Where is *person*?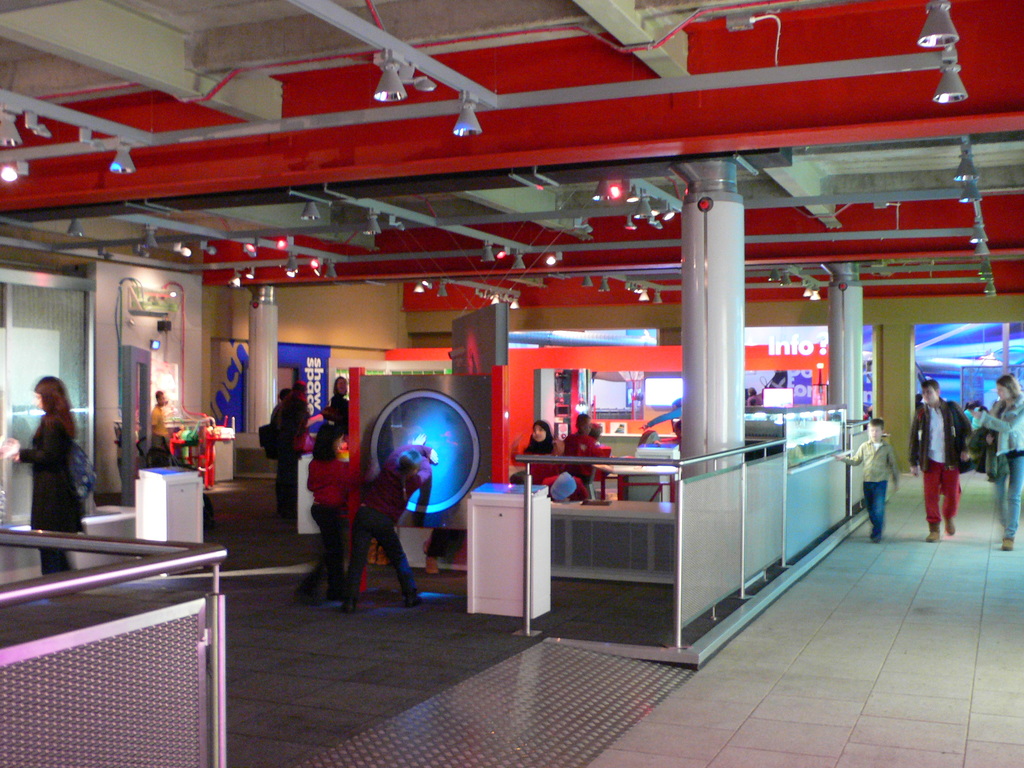
Rect(557, 410, 609, 481).
